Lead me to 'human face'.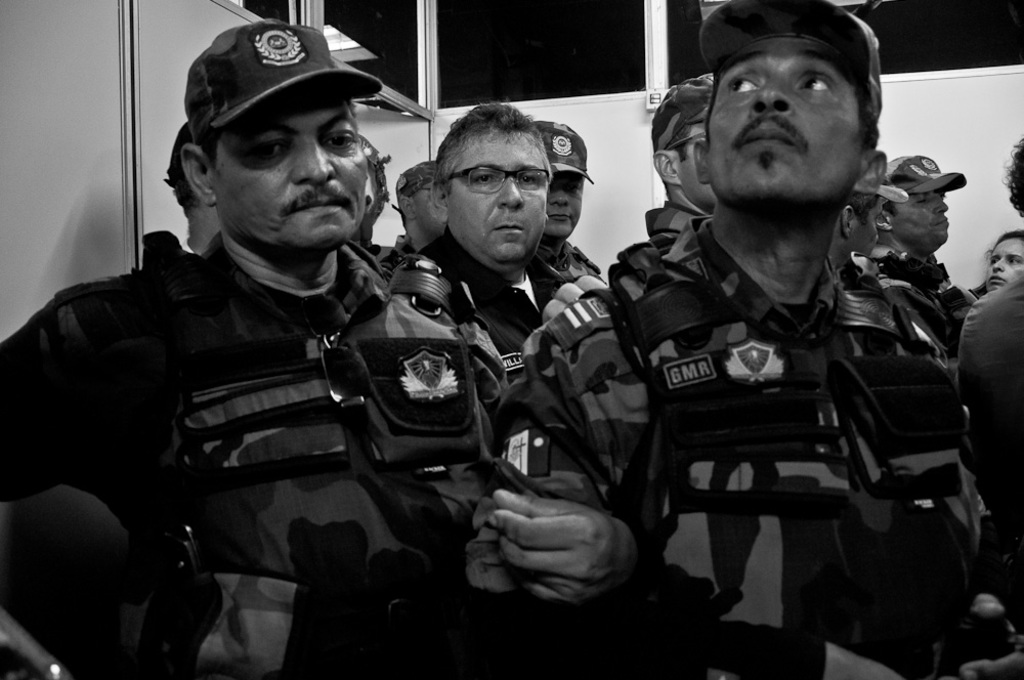
Lead to BBox(701, 39, 866, 193).
